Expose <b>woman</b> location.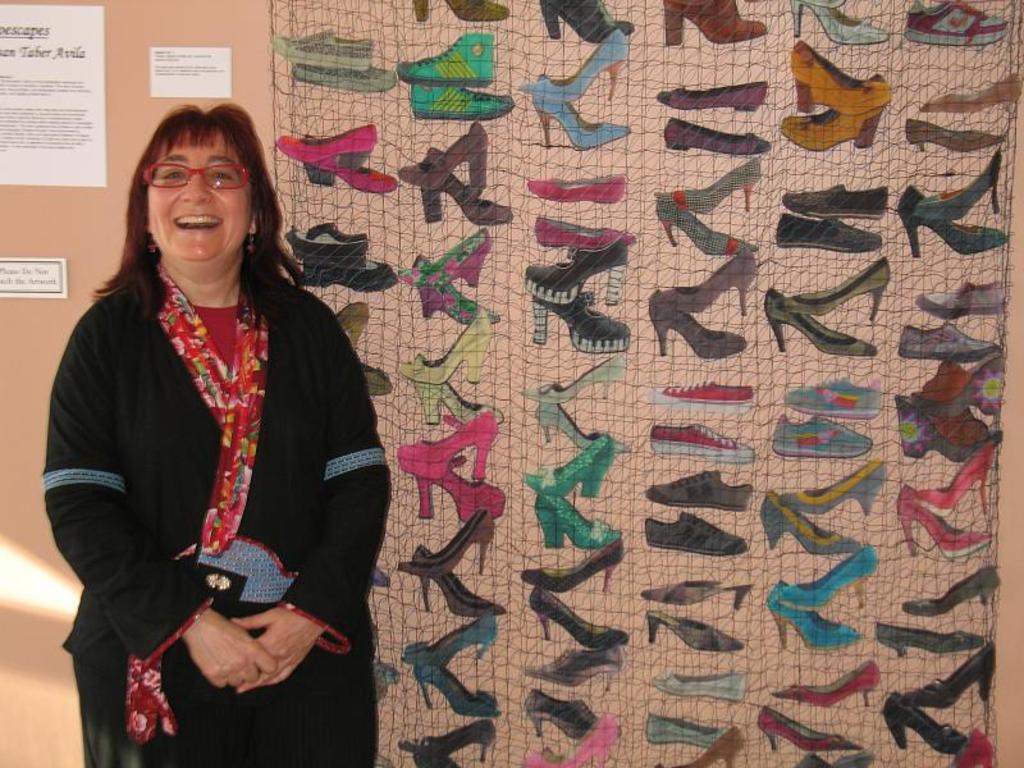
Exposed at [45,100,396,767].
